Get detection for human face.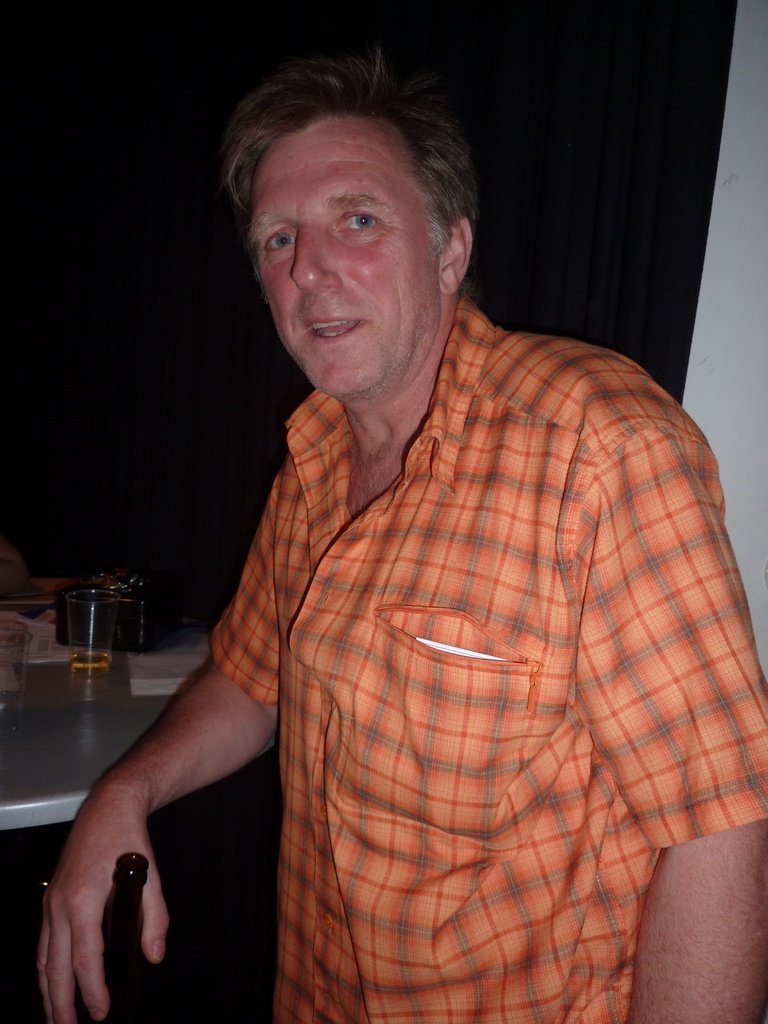
Detection: {"left": 255, "top": 115, "right": 439, "bottom": 393}.
